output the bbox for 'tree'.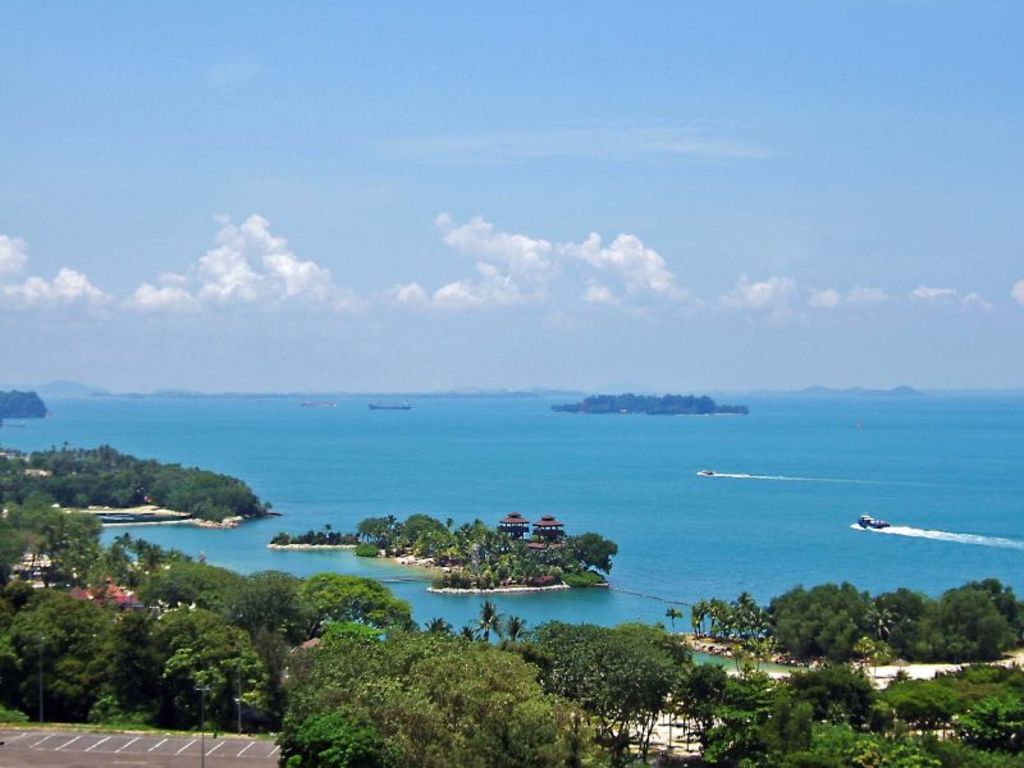
region(3, 584, 116, 722).
